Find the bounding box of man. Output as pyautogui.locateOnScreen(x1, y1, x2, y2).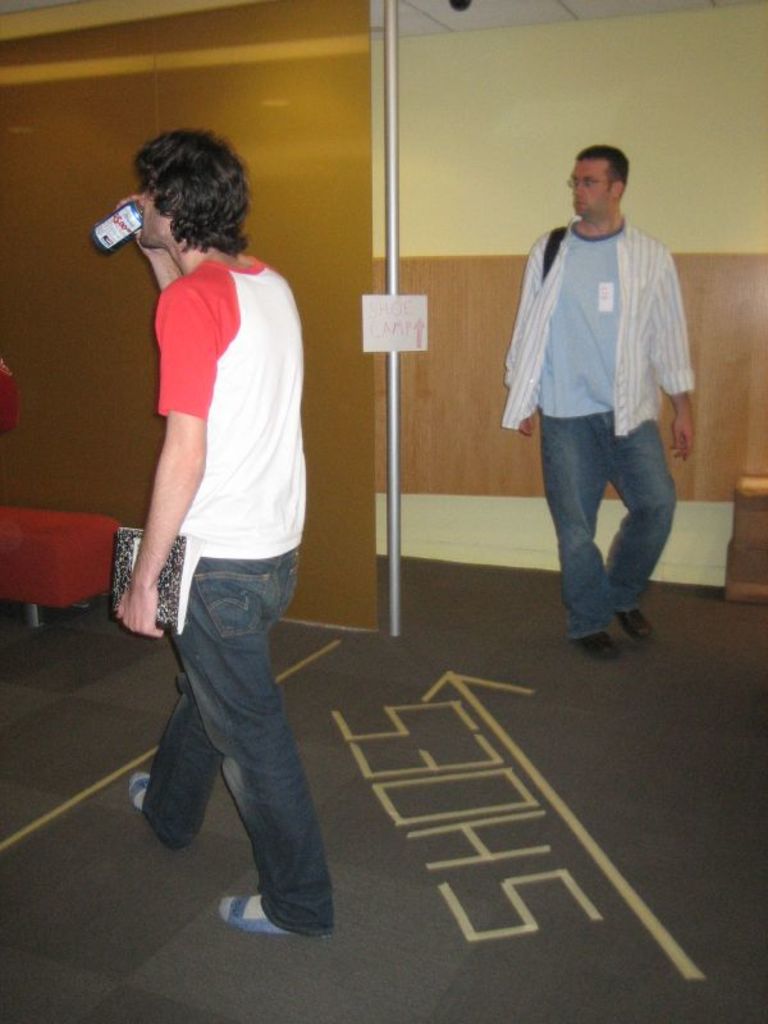
pyautogui.locateOnScreen(498, 142, 707, 654).
